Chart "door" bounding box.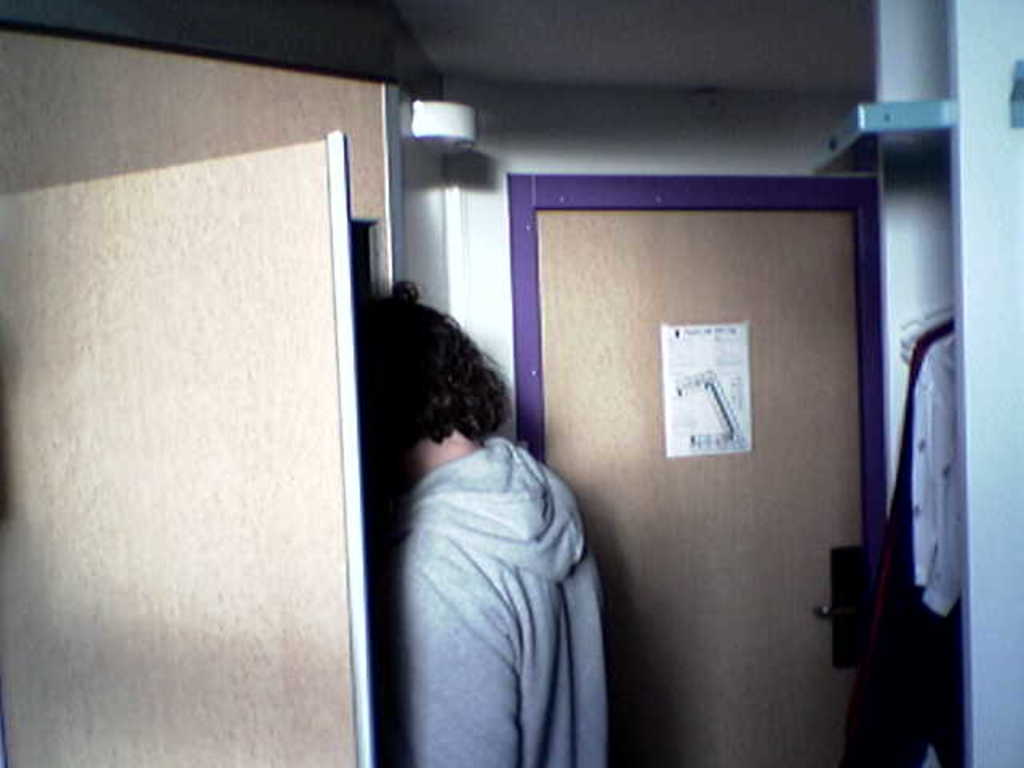
Charted: [left=411, top=117, right=888, bottom=730].
